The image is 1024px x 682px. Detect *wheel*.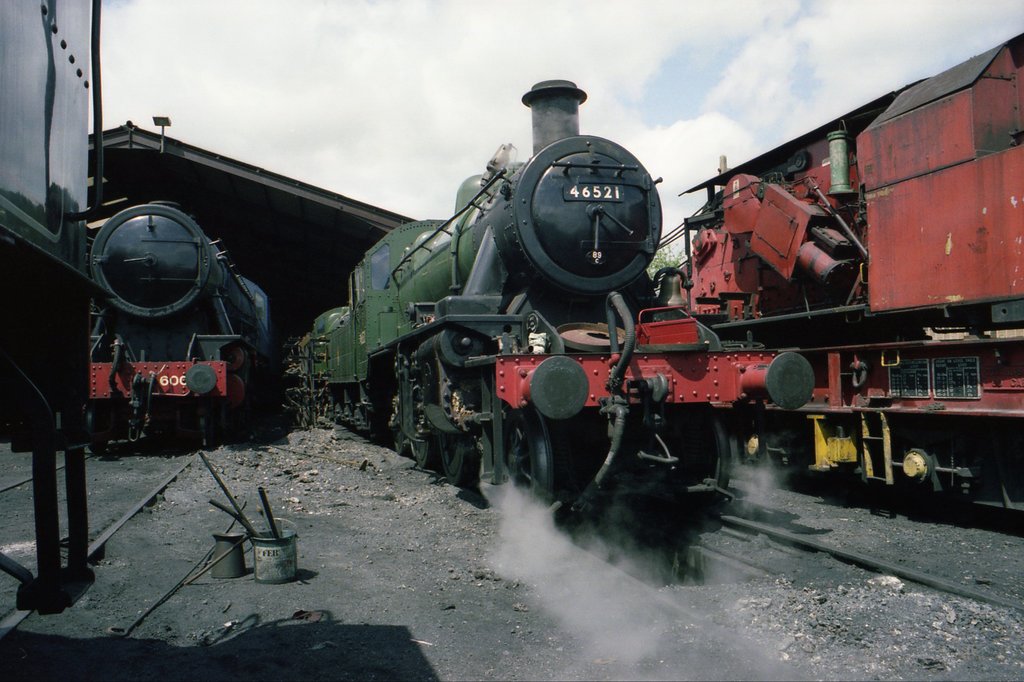
Detection: [left=392, top=429, right=411, bottom=455].
